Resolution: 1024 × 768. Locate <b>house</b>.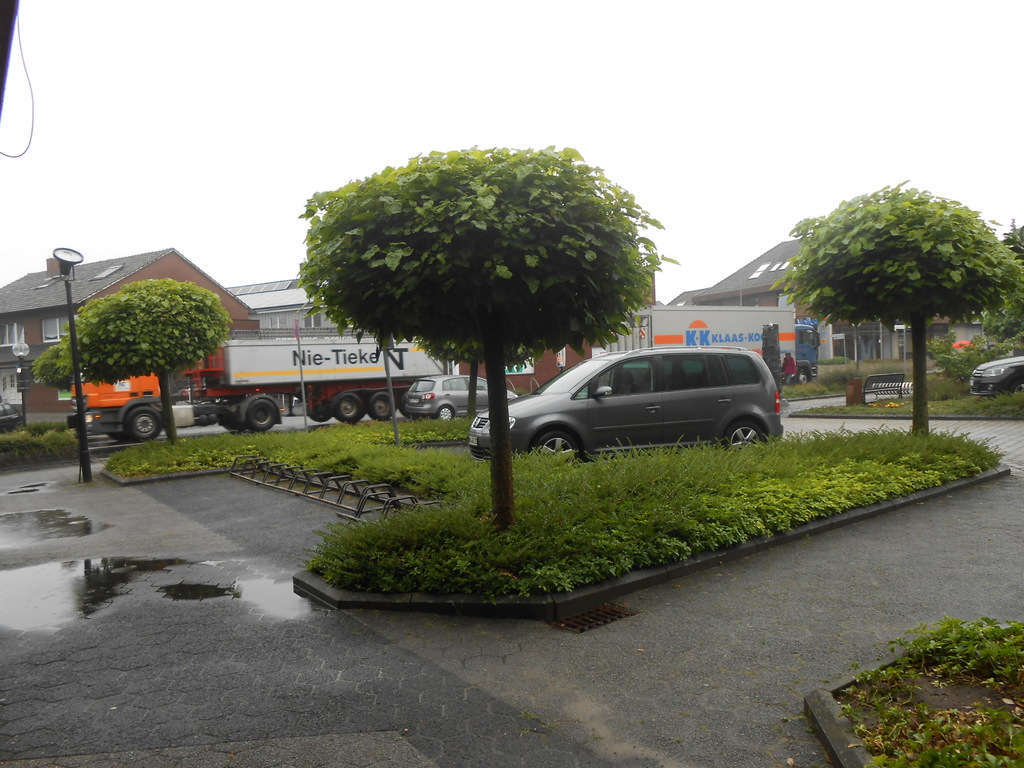
[0, 246, 260, 419].
